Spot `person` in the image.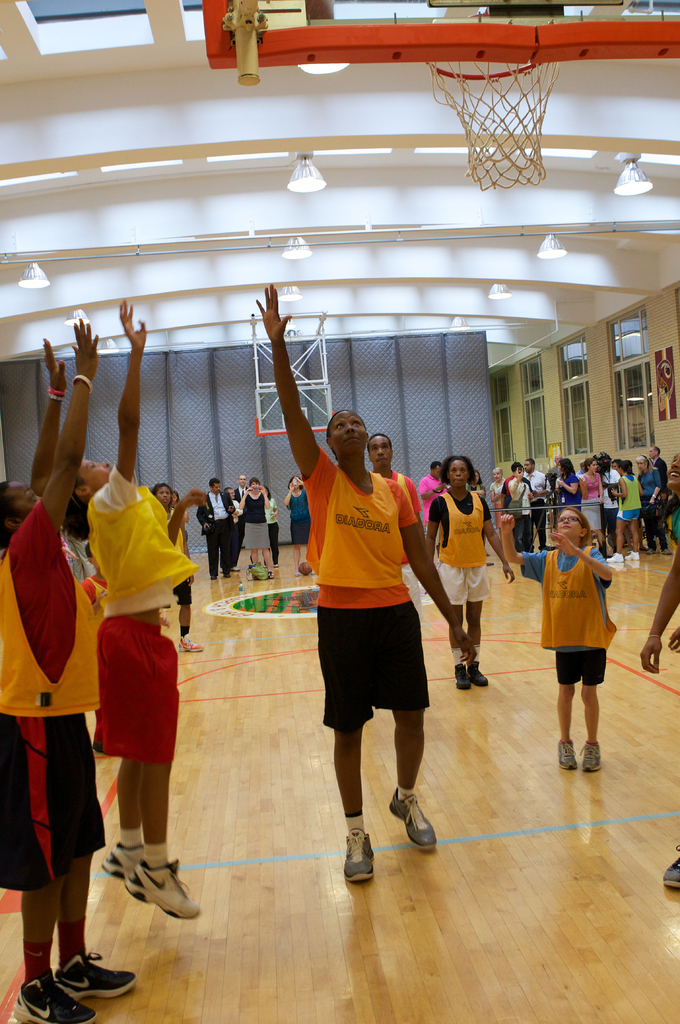
`person` found at <bbox>480, 497, 623, 776</bbox>.
